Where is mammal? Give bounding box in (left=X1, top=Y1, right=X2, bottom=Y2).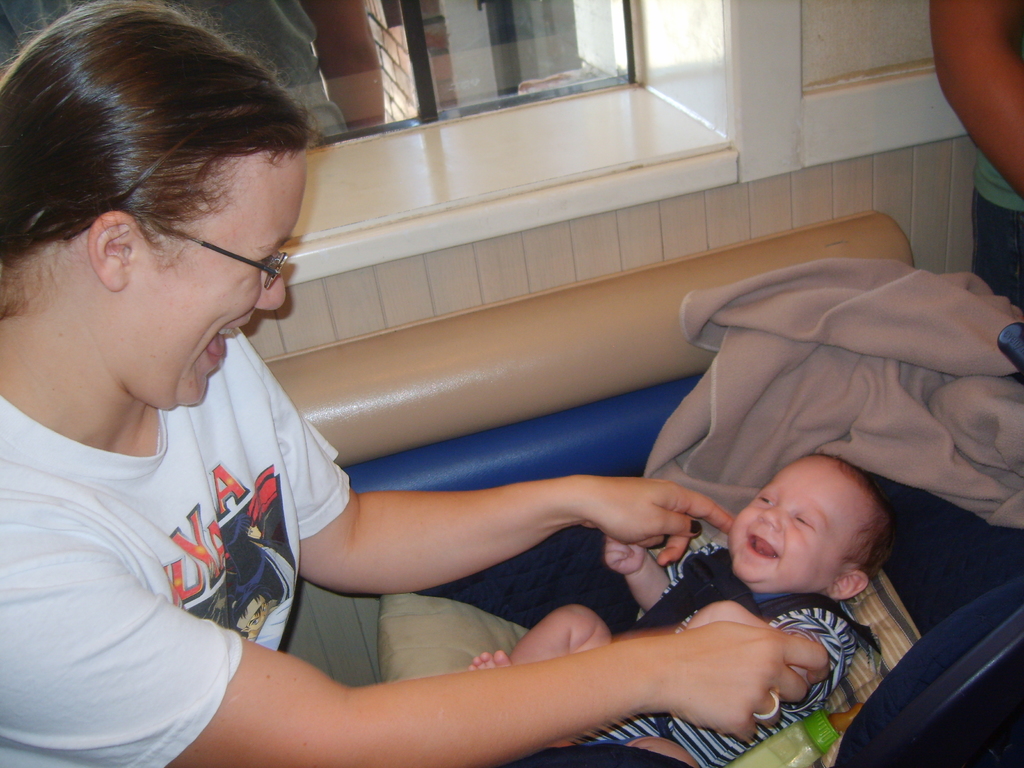
(left=925, top=0, right=1023, bottom=305).
